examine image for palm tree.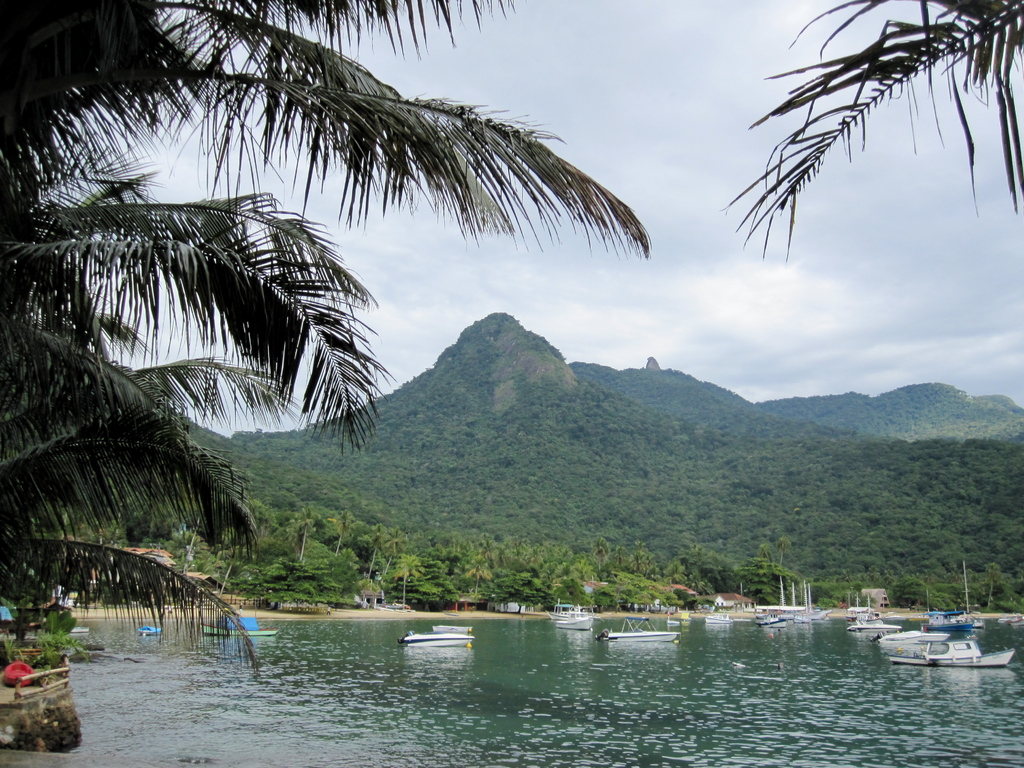
Examination result: <box>330,518,372,592</box>.
